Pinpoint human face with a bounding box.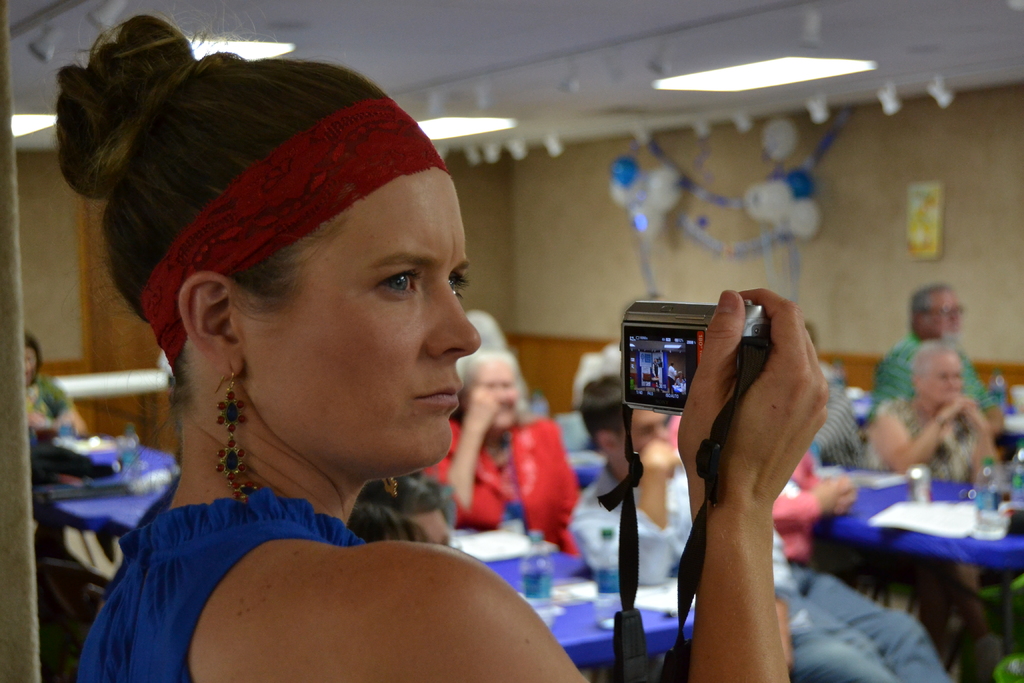
[left=463, top=350, right=531, bottom=438].
